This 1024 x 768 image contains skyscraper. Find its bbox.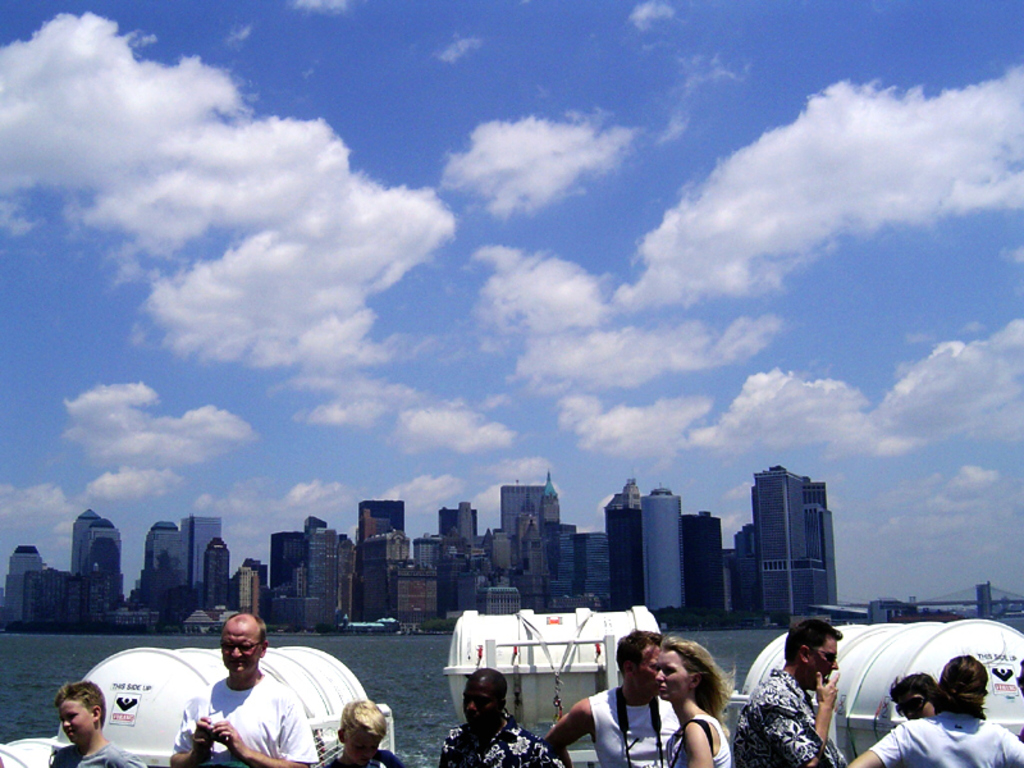
202,536,243,614.
